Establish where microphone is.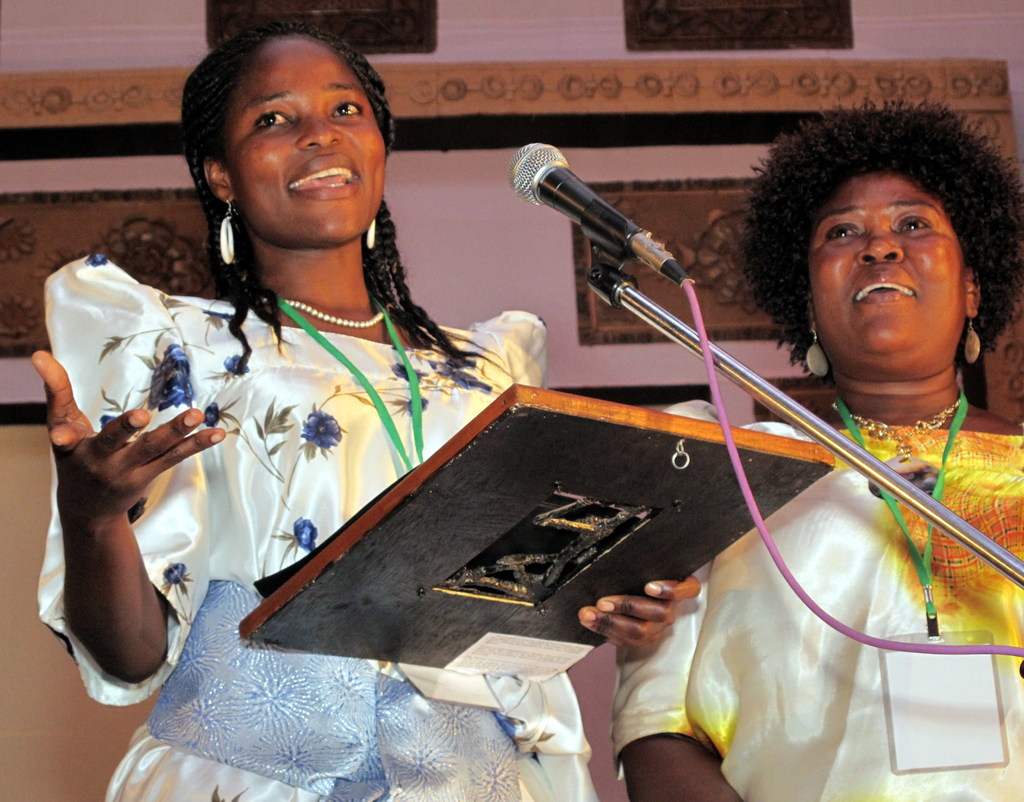
Established at <box>503,141,695,284</box>.
